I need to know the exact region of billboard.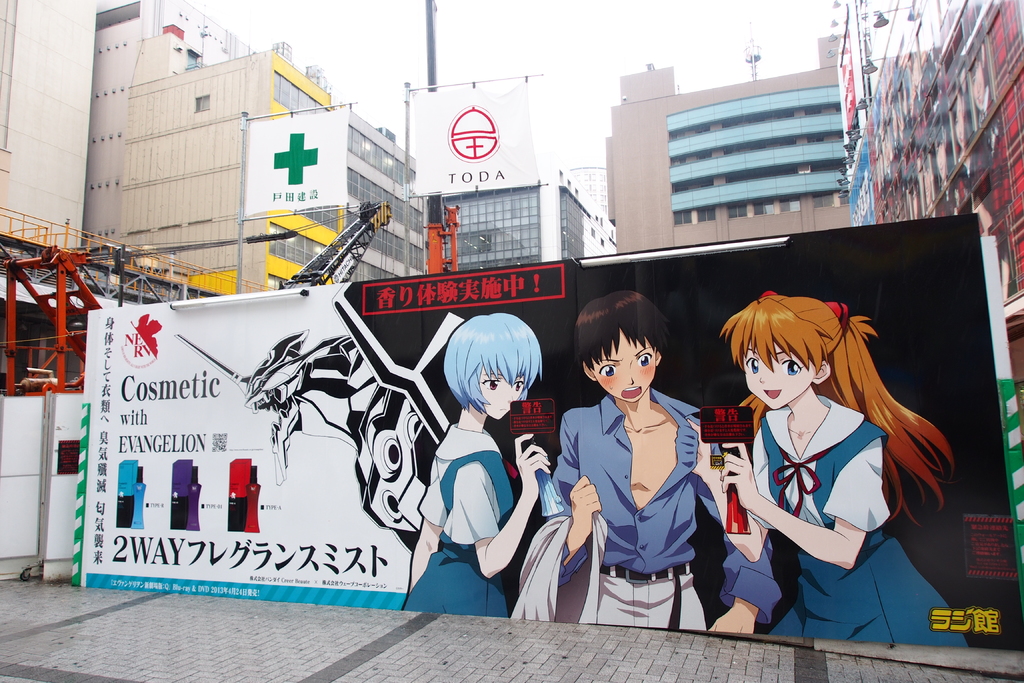
Region: x1=836, y1=24, x2=862, y2=136.
